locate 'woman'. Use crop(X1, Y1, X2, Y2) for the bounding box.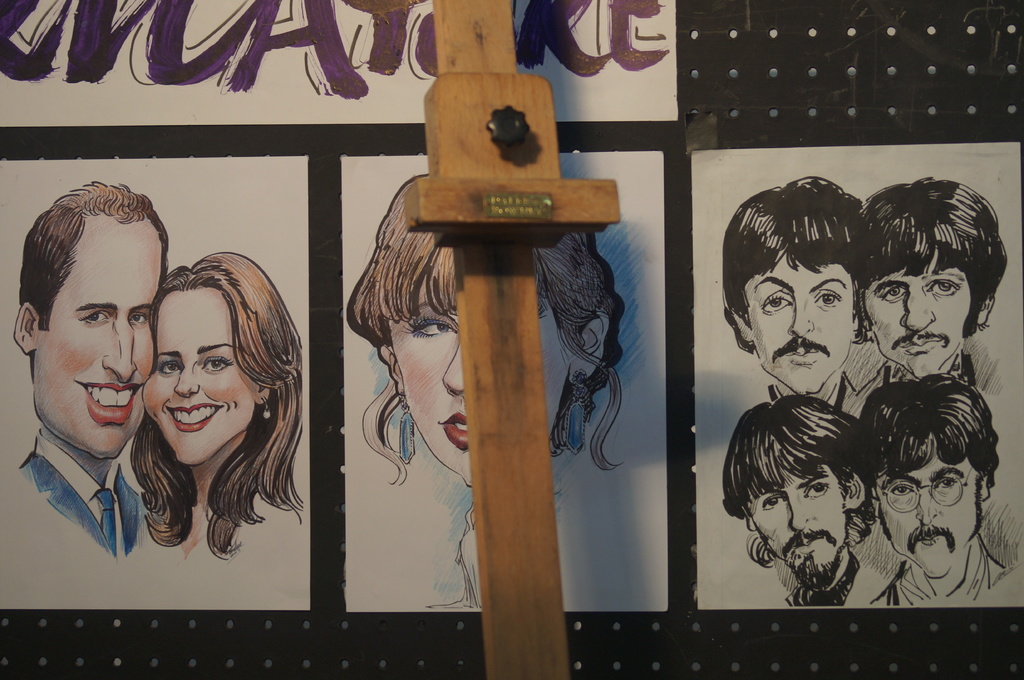
crop(127, 249, 305, 562).
